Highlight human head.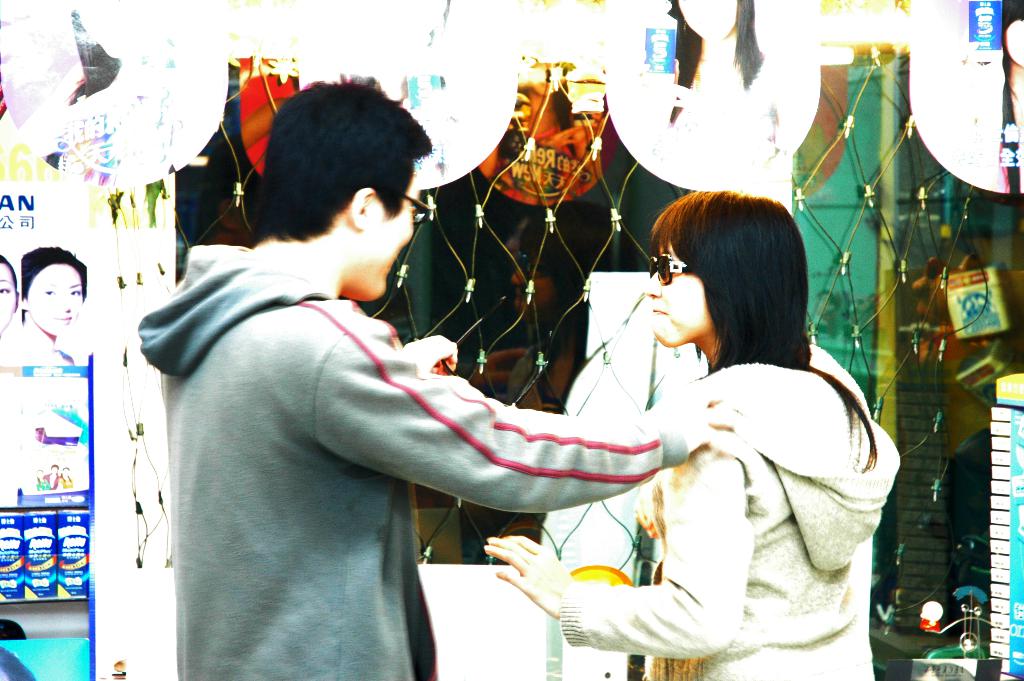
Highlighted region: 13 242 88 337.
